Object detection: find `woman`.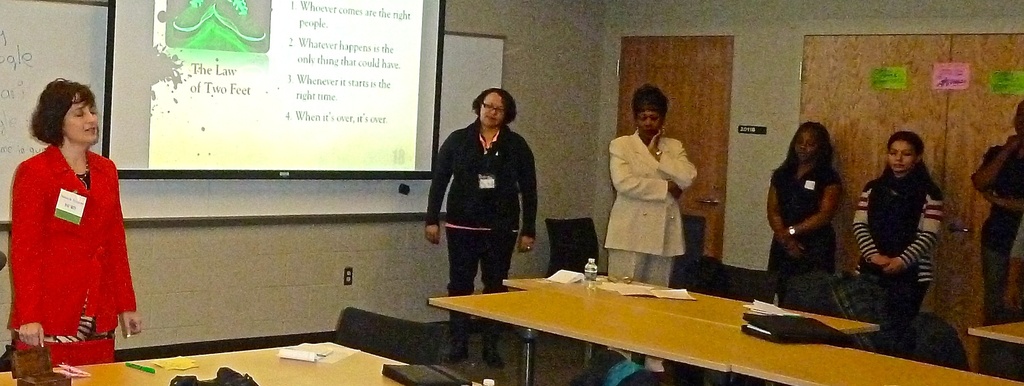
[x1=767, y1=122, x2=840, y2=273].
